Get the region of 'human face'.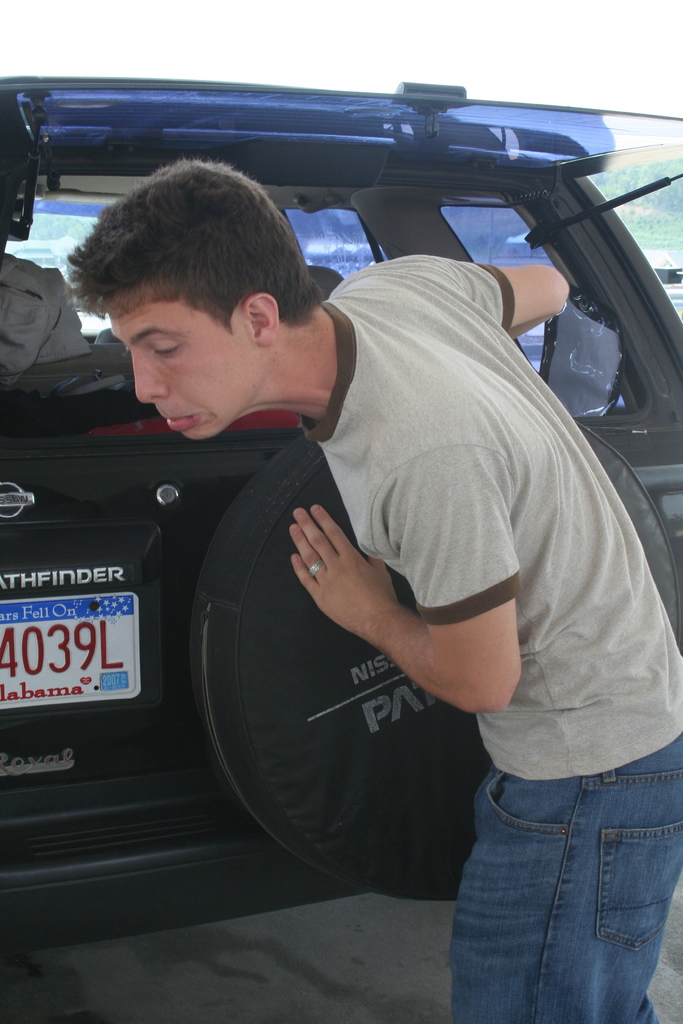
BBox(99, 278, 270, 443).
